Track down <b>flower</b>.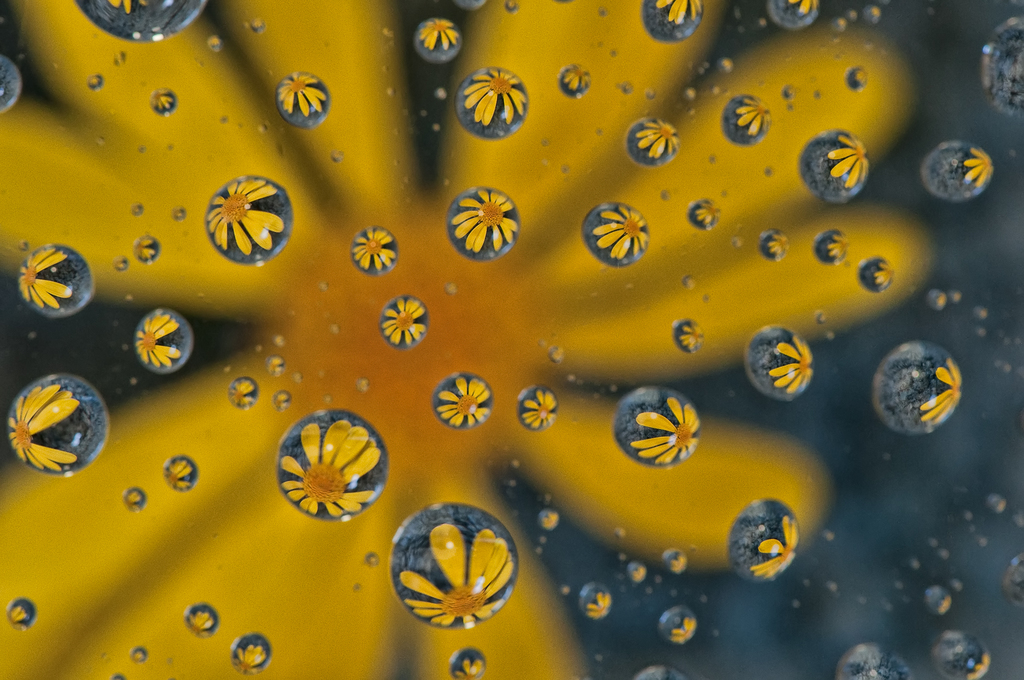
Tracked to [x1=375, y1=295, x2=424, y2=341].
